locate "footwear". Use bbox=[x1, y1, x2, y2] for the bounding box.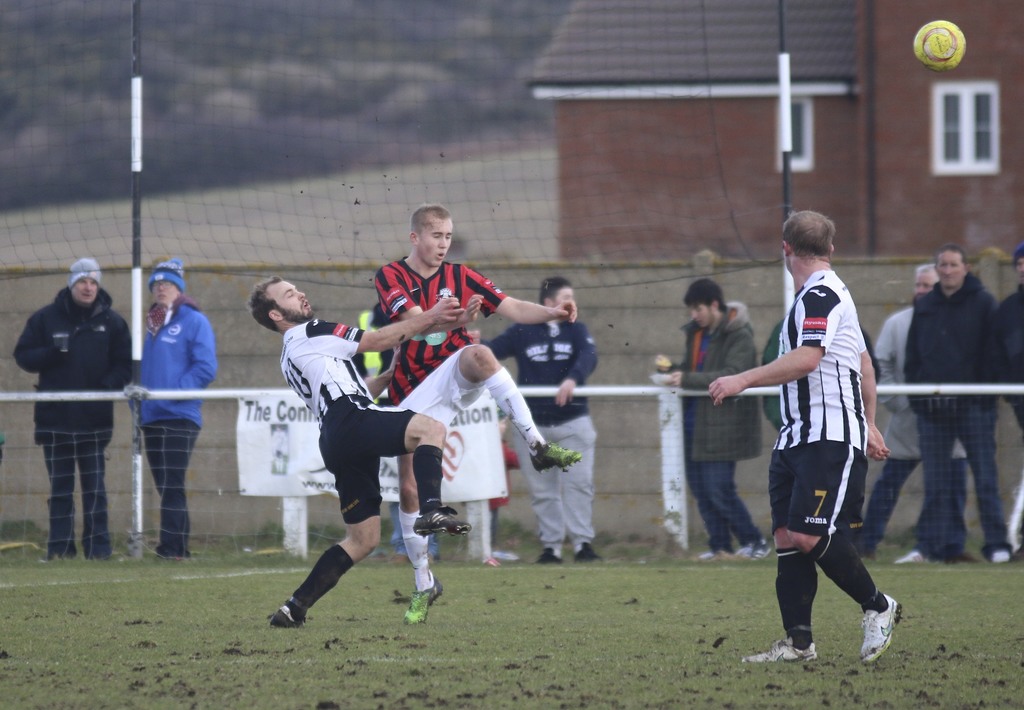
bbox=[533, 436, 582, 476].
